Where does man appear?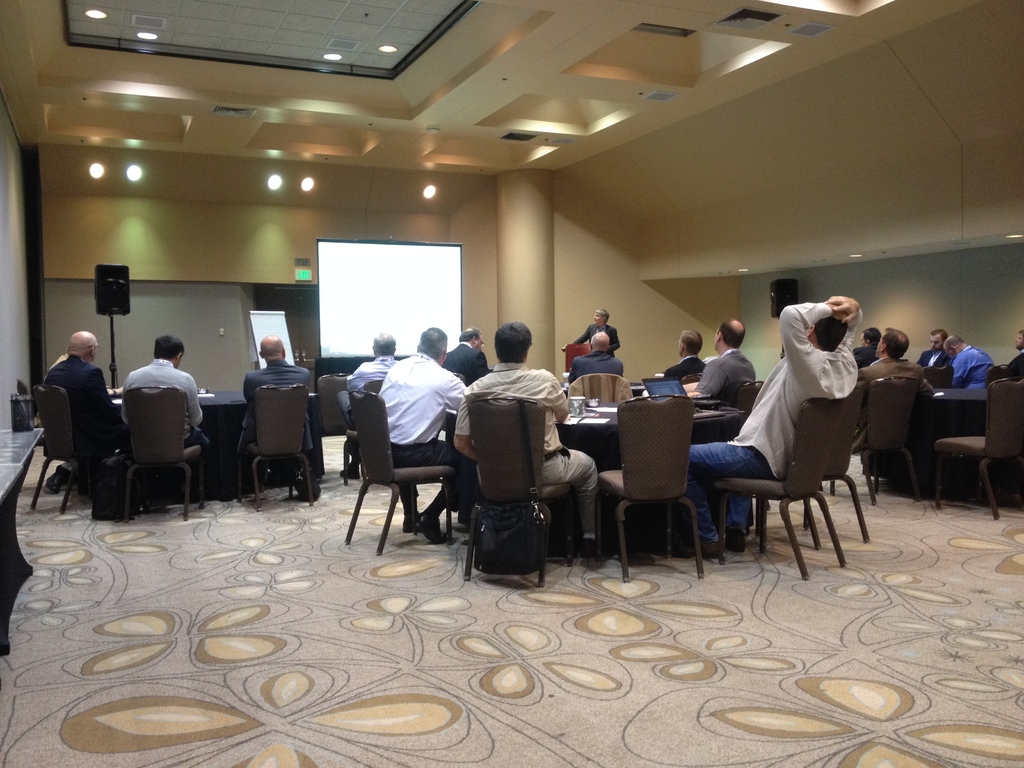
Appears at [561, 329, 626, 385].
